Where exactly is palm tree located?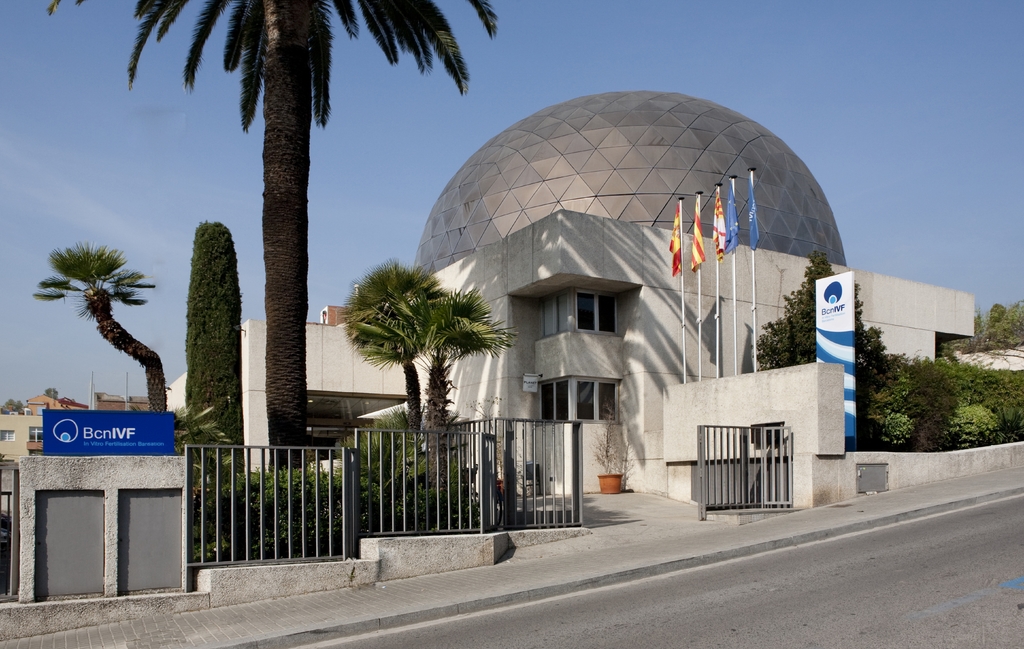
Its bounding box is bbox=[45, 0, 497, 471].
